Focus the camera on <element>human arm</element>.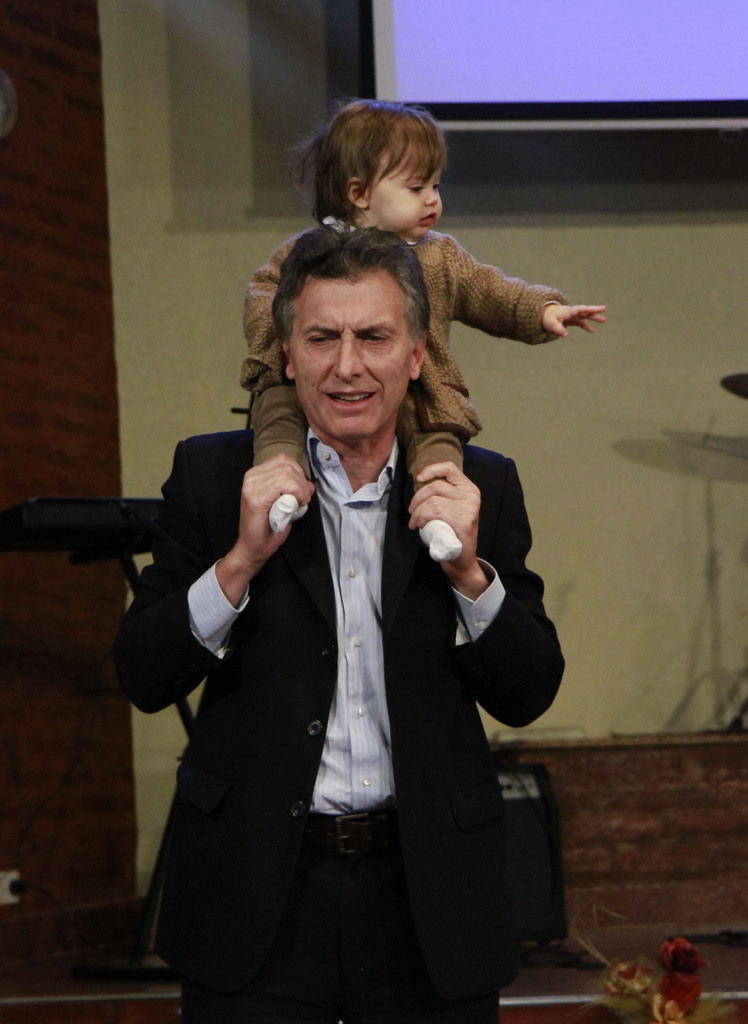
Focus region: (x1=452, y1=230, x2=609, y2=347).
